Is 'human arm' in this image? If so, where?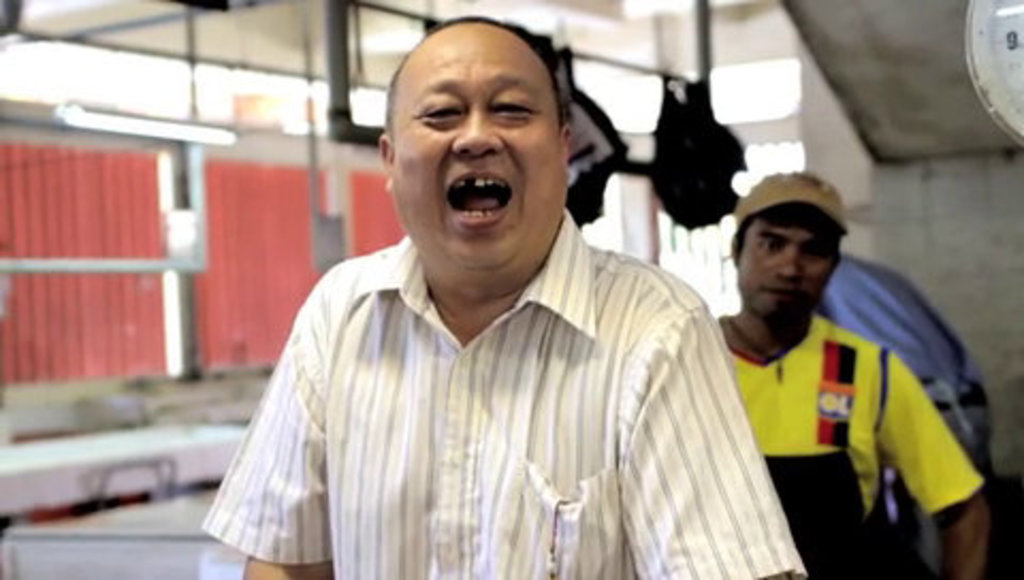
Yes, at {"left": 614, "top": 301, "right": 809, "bottom": 578}.
